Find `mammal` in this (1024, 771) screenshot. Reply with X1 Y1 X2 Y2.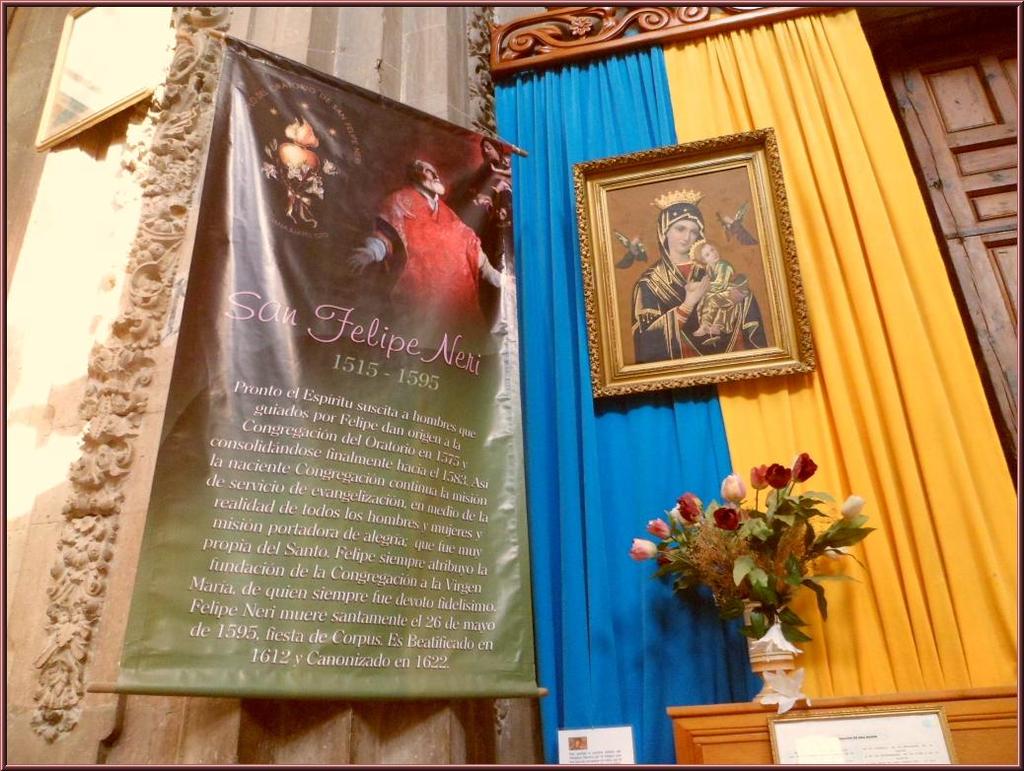
682 241 753 340.
